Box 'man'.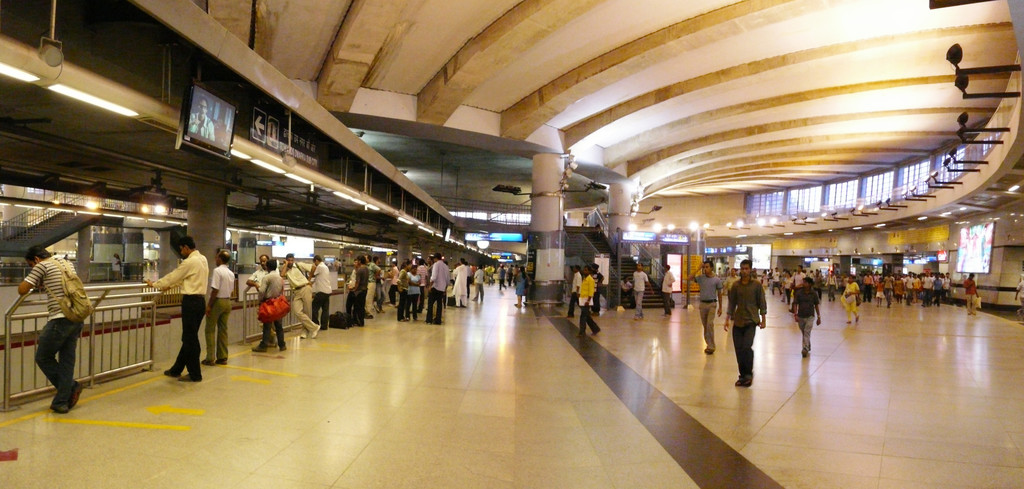
box=[883, 270, 896, 309].
